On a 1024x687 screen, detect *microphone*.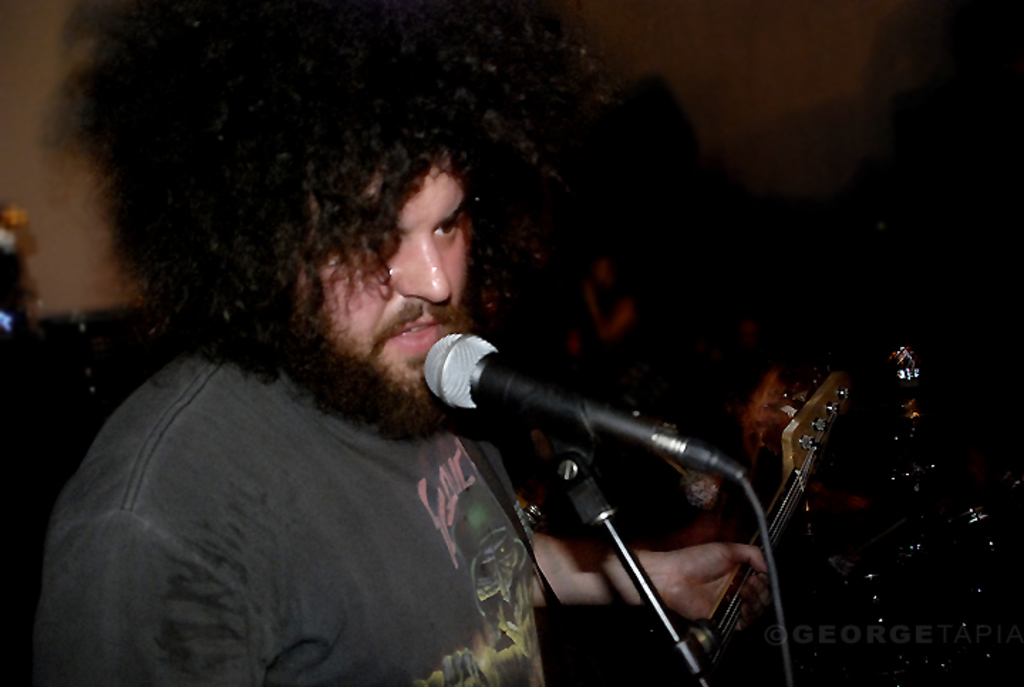
{"x1": 421, "y1": 333, "x2": 745, "y2": 479}.
